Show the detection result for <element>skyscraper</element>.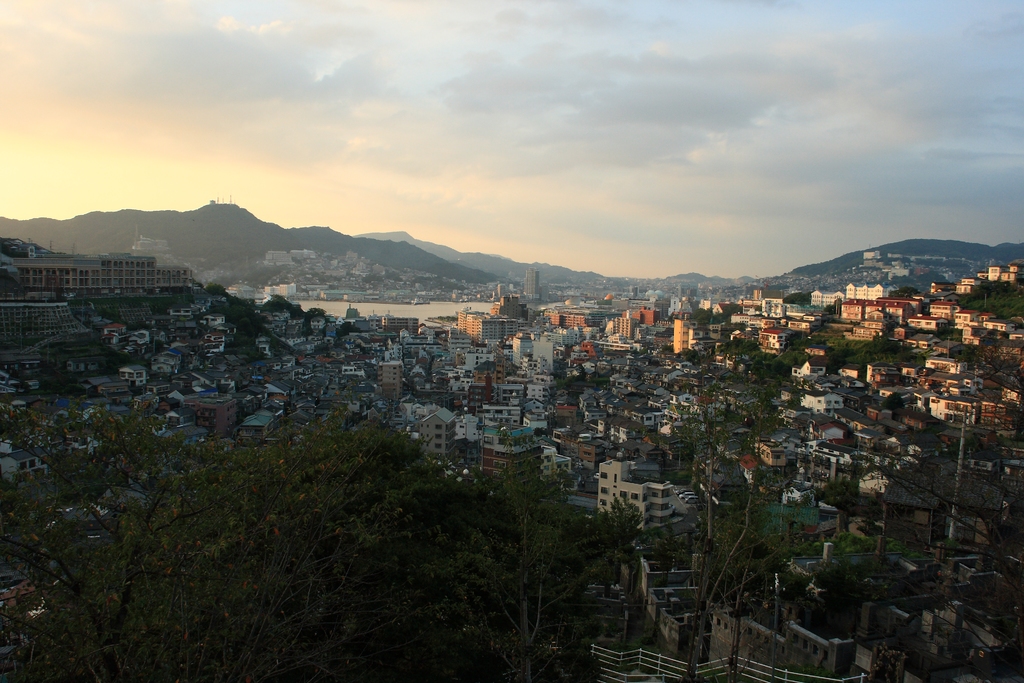
<region>456, 307, 519, 348</region>.
